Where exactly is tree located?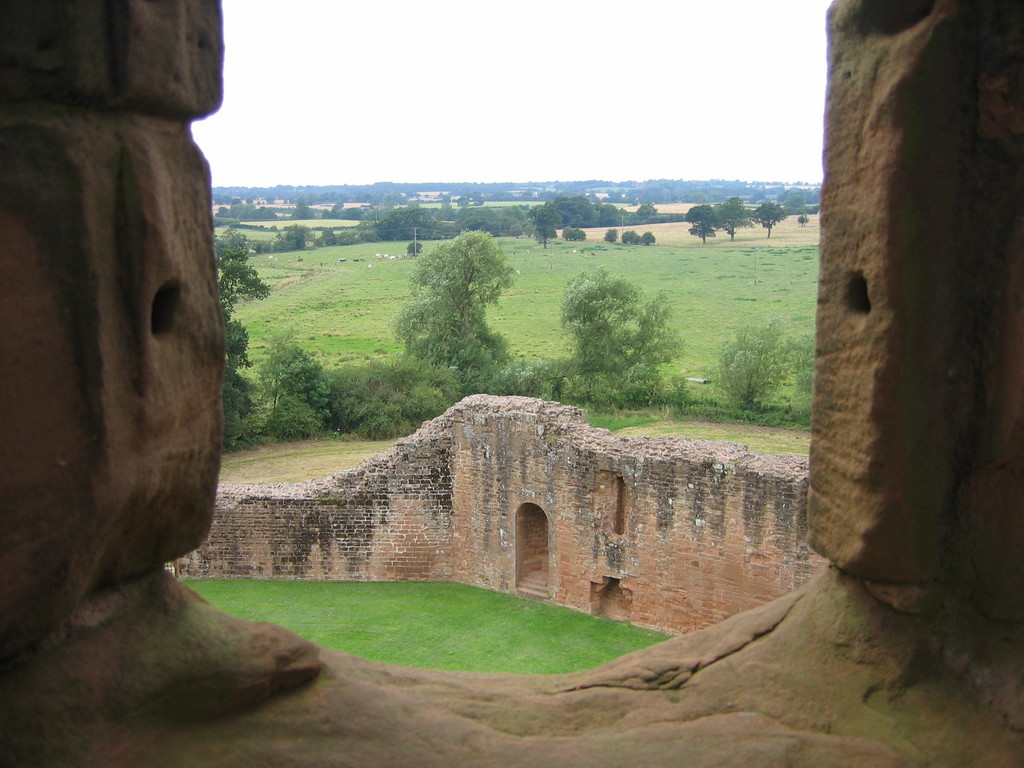
Its bounding box is 552, 196, 603, 223.
